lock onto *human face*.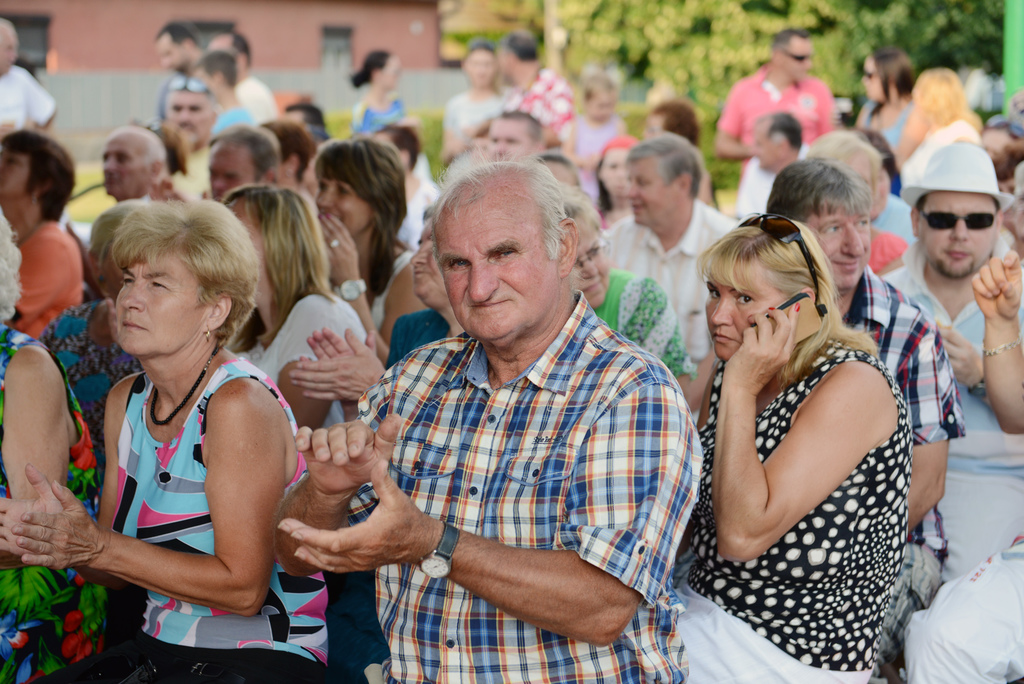
Locked: x1=1 y1=30 x2=19 y2=71.
